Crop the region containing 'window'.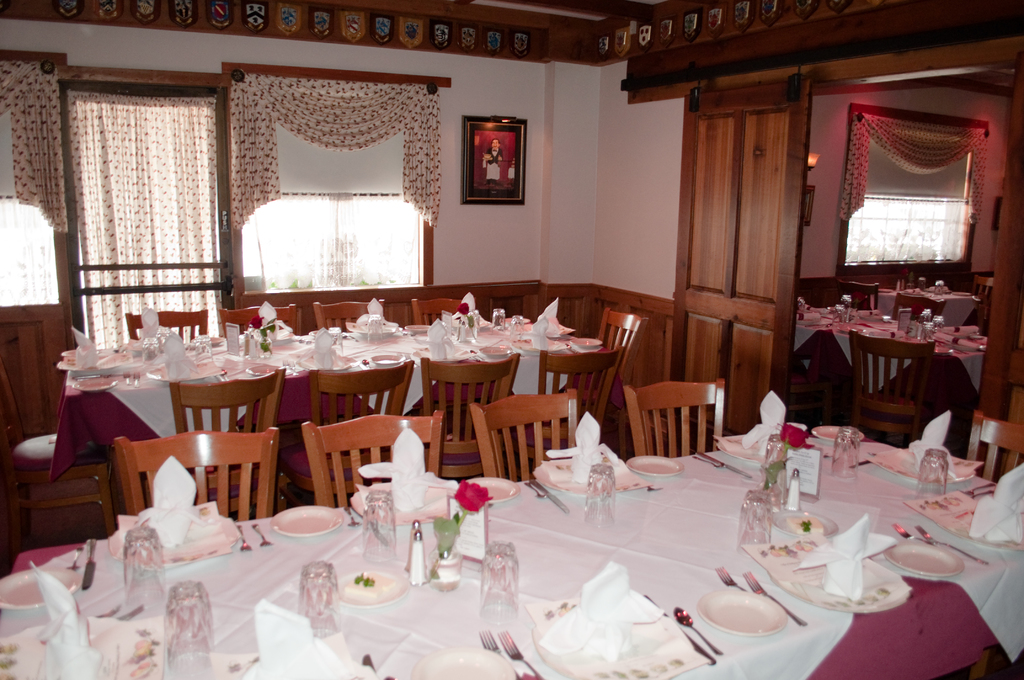
Crop region: select_region(234, 77, 430, 298).
